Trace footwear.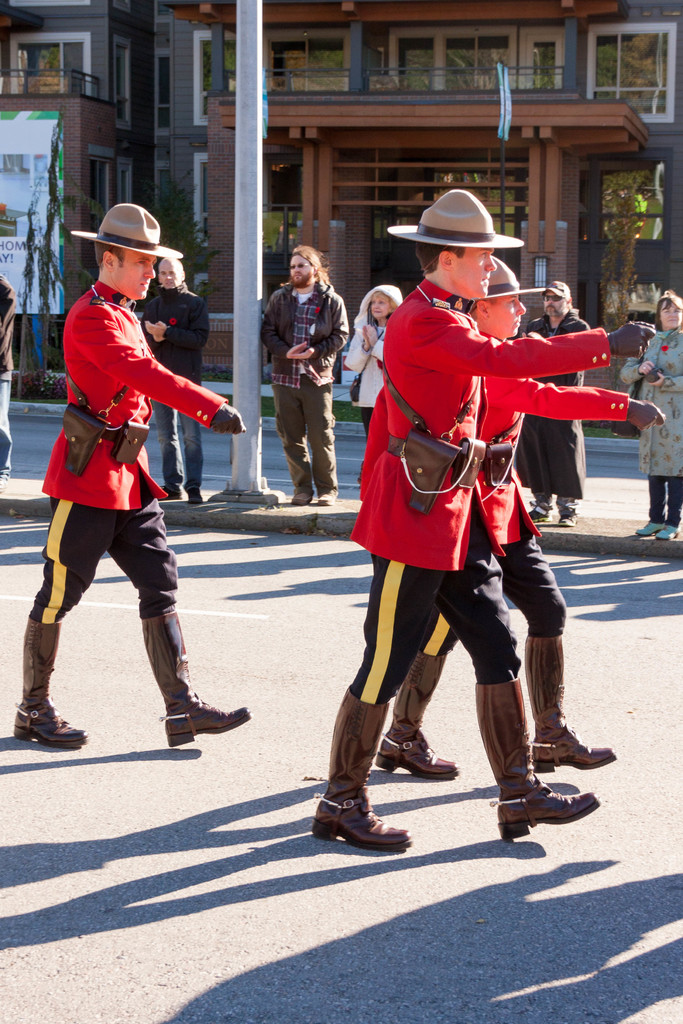
Traced to {"x1": 10, "y1": 616, "x2": 85, "y2": 744}.
